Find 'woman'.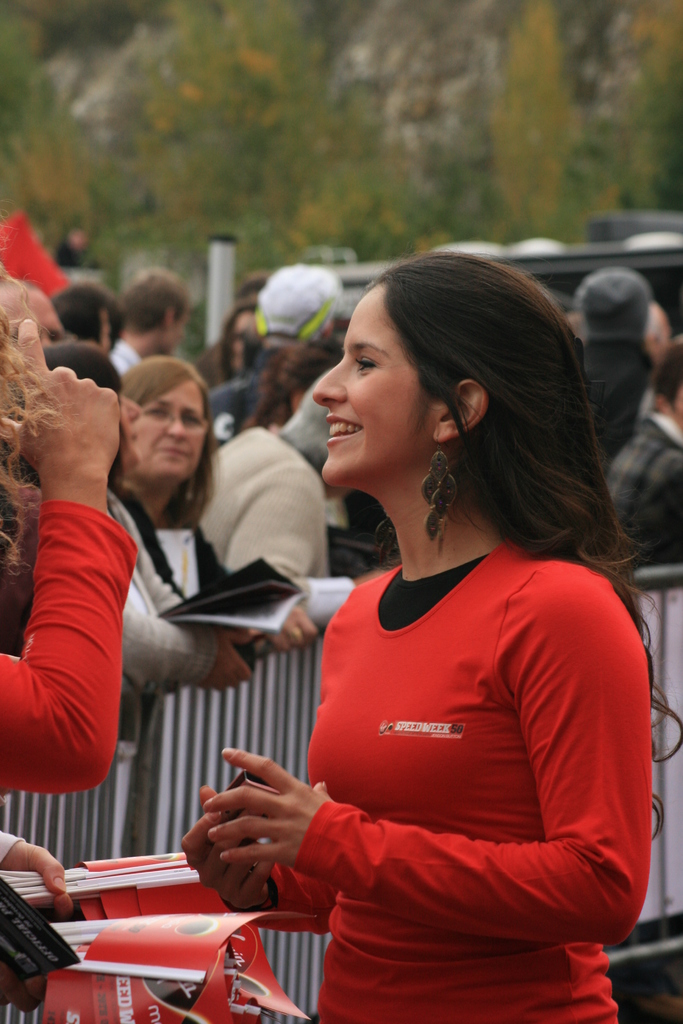
(x1=246, y1=335, x2=348, y2=434).
